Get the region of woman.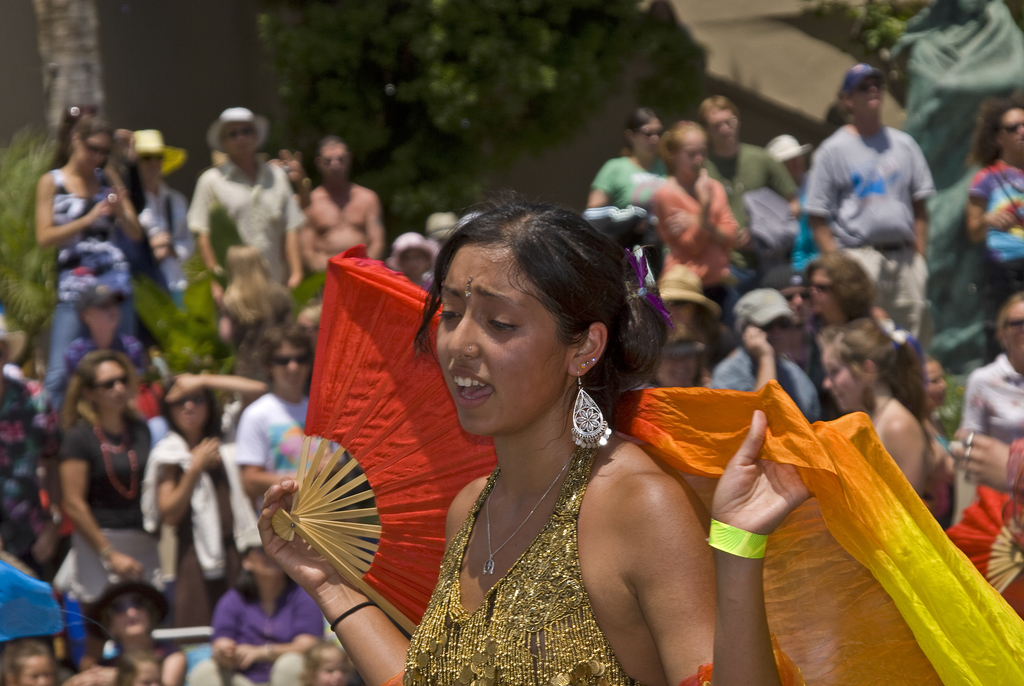
Rect(37, 101, 150, 400).
